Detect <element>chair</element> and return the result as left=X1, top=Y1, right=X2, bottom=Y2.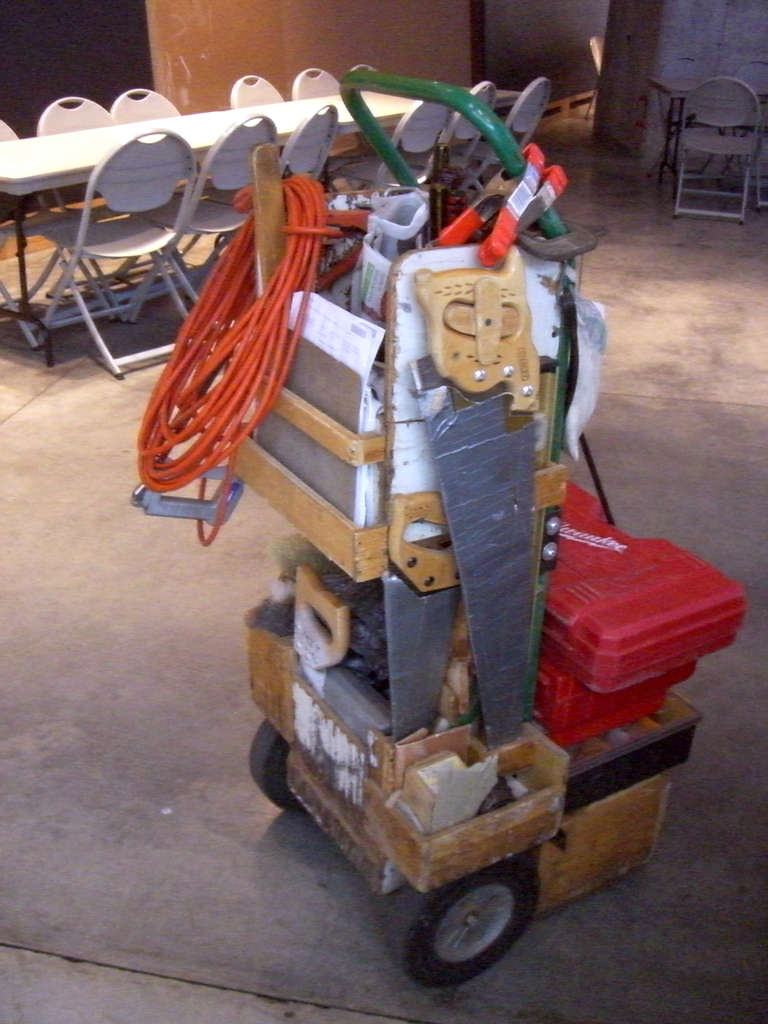
left=584, top=37, right=602, bottom=118.
